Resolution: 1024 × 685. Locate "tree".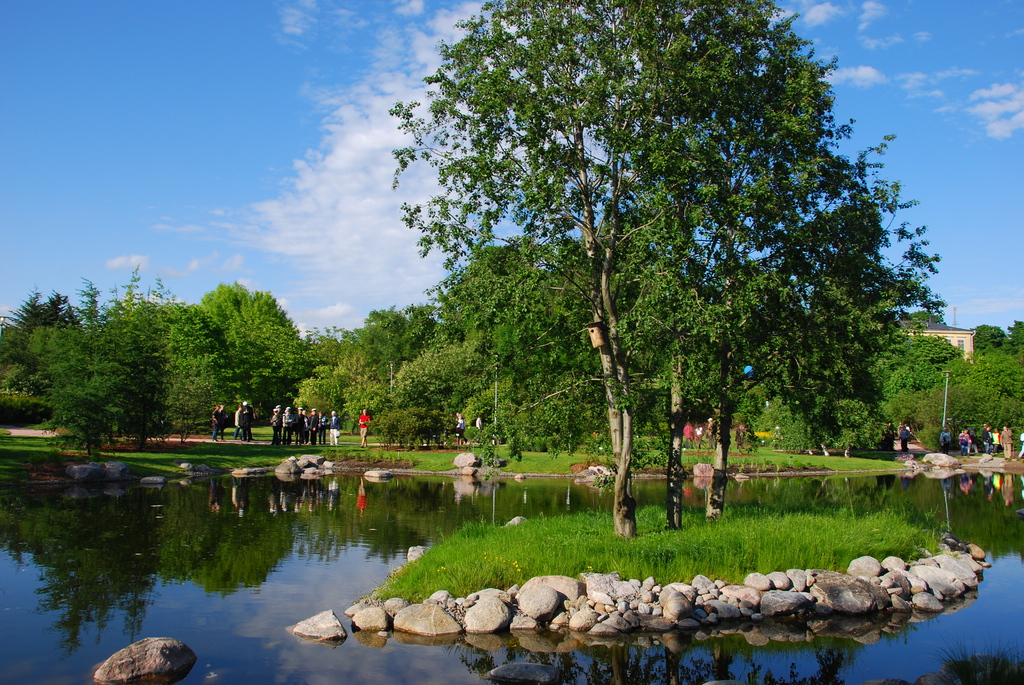
[left=303, top=326, right=367, bottom=441].
